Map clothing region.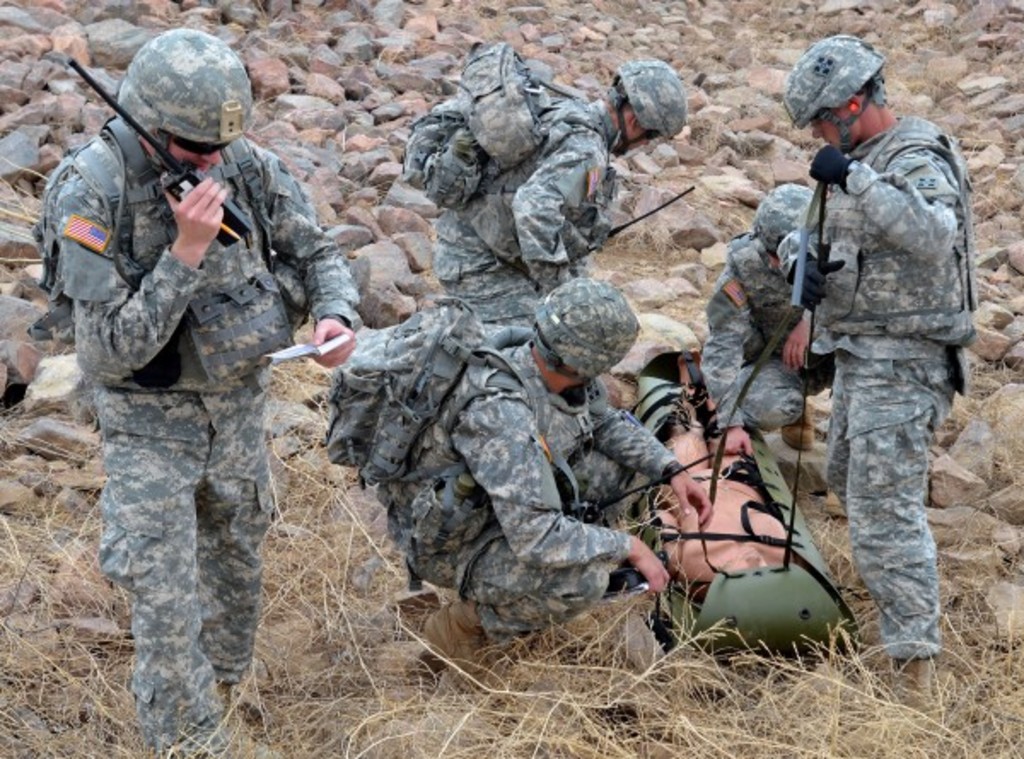
Mapped to {"x1": 700, "y1": 229, "x2": 807, "y2": 428}.
